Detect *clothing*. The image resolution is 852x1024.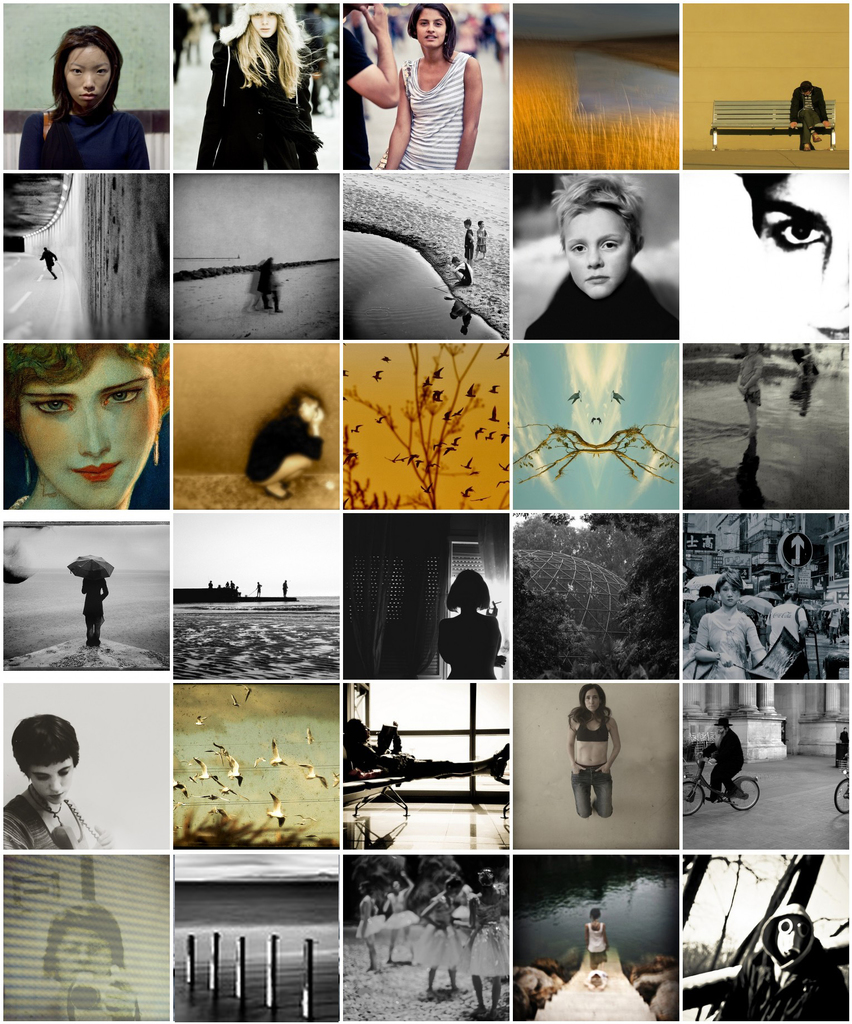
rect(572, 713, 611, 745).
